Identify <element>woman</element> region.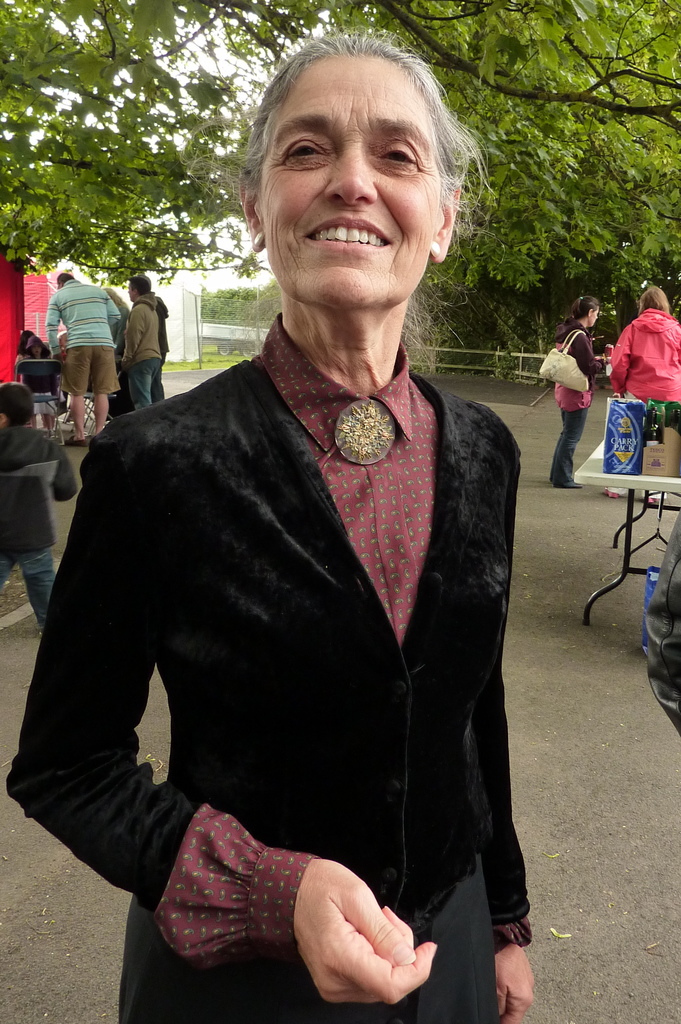
Region: bbox=[613, 284, 680, 433].
